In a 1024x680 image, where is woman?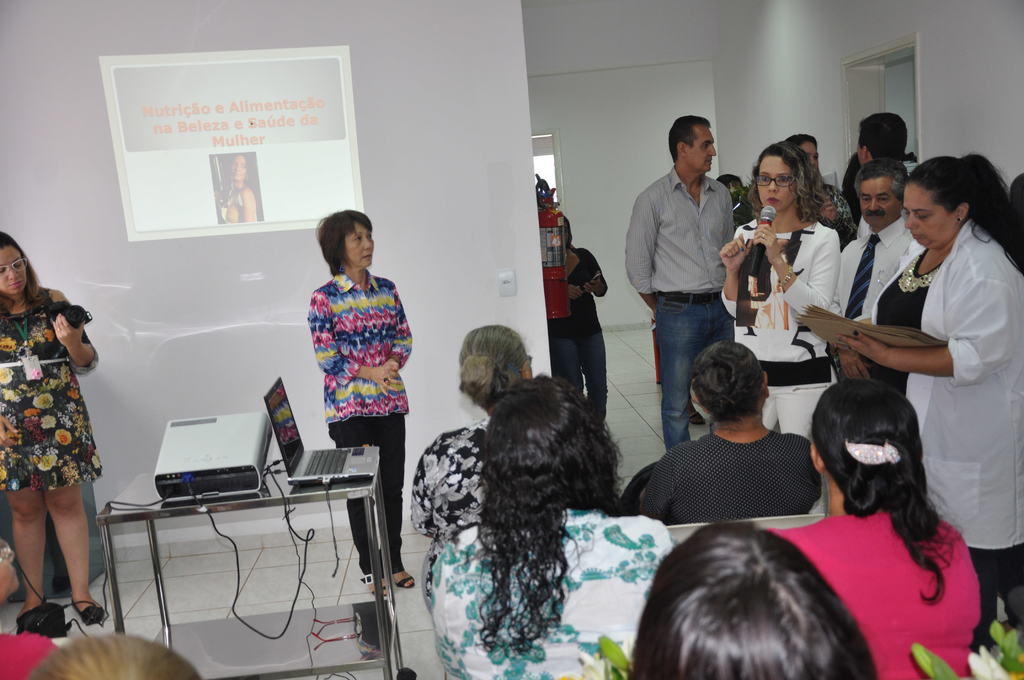
rect(409, 321, 538, 597).
